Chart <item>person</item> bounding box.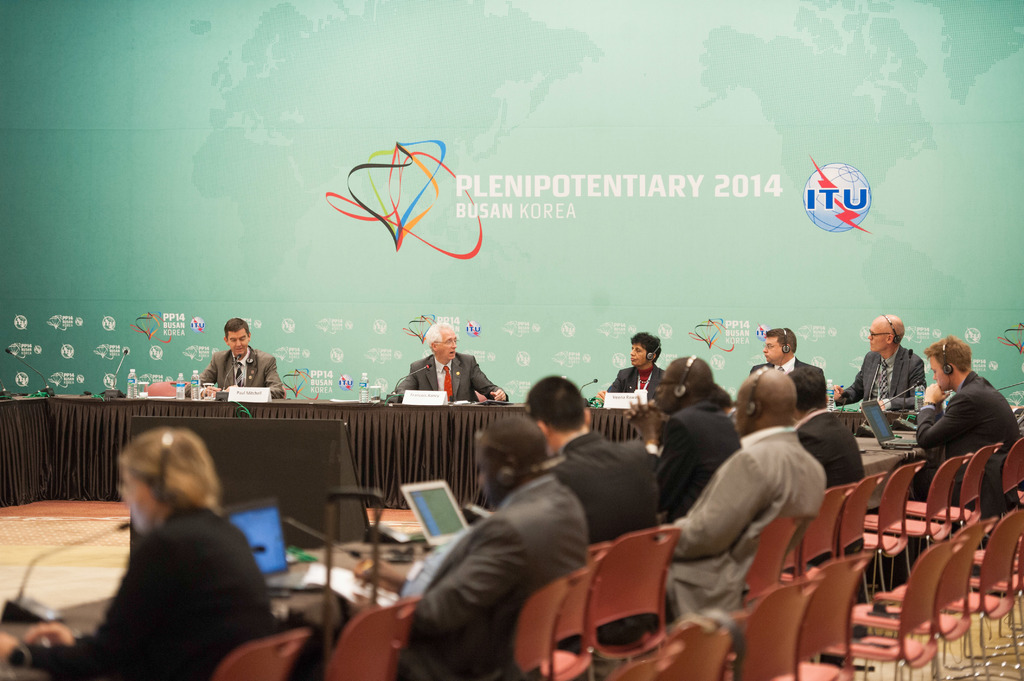
Charted: (x1=0, y1=428, x2=261, y2=680).
